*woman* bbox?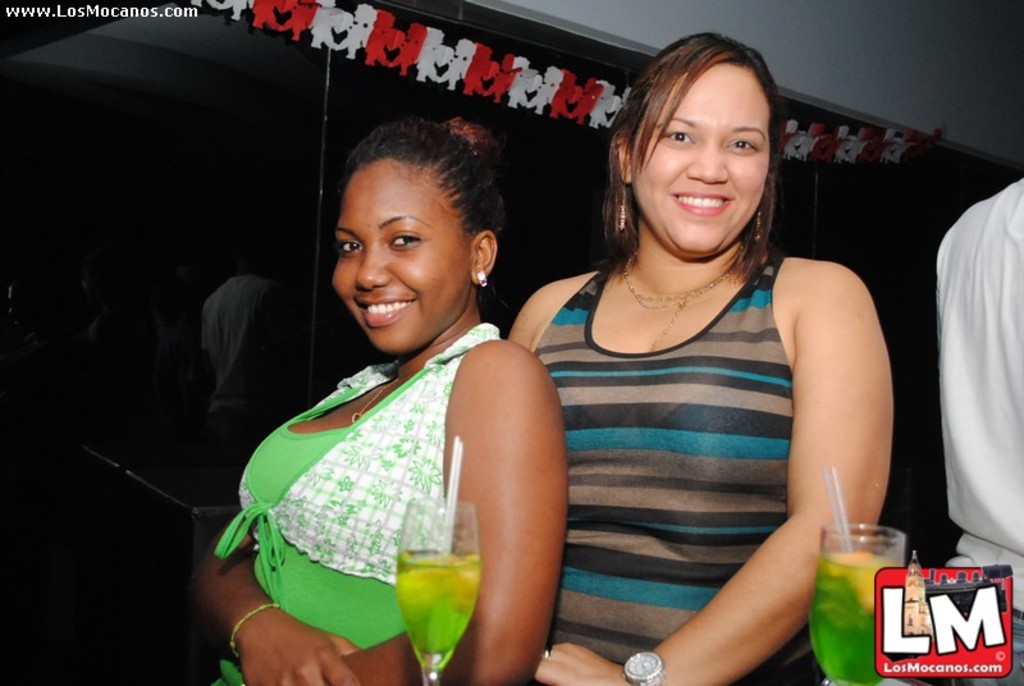
{"left": 503, "top": 29, "right": 895, "bottom": 685}
